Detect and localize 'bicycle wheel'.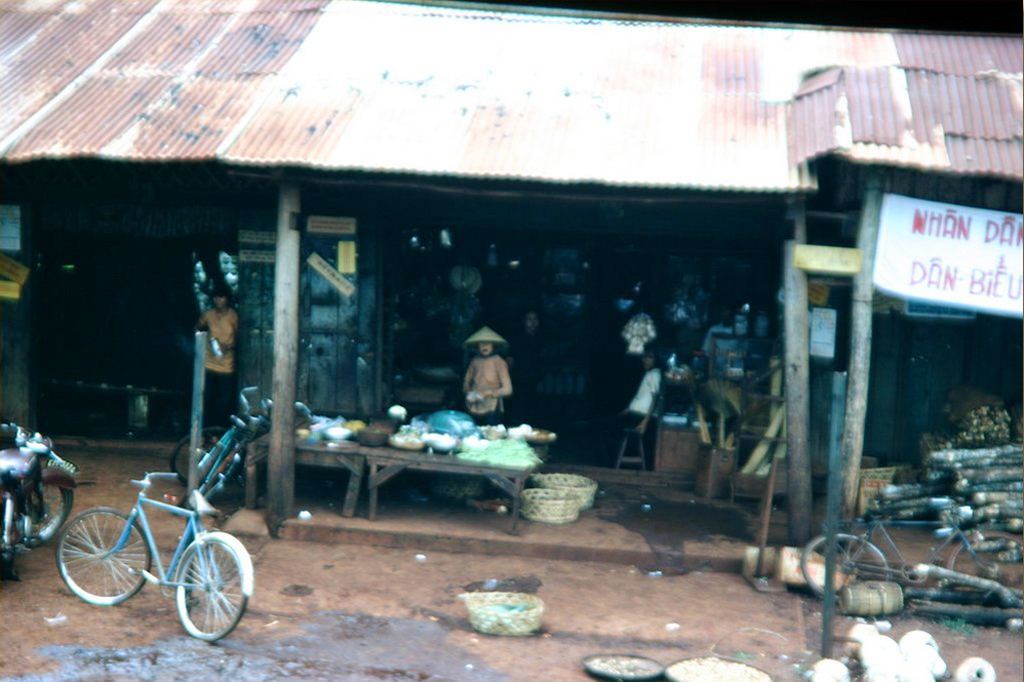
Localized at <box>174,532,250,645</box>.
